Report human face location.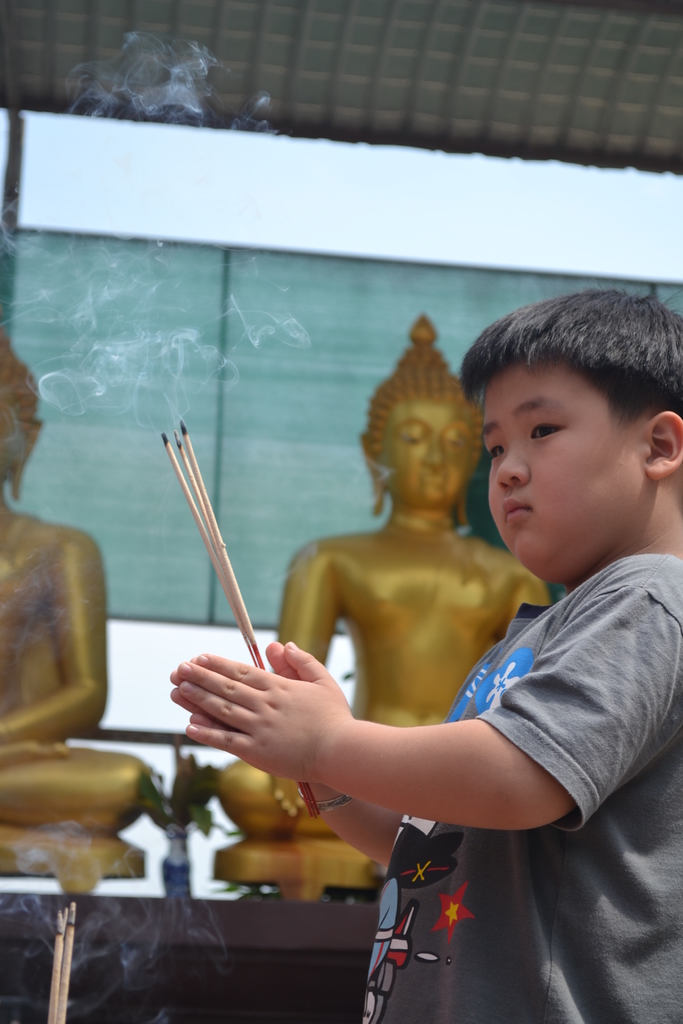
Report: l=487, t=360, r=643, b=580.
